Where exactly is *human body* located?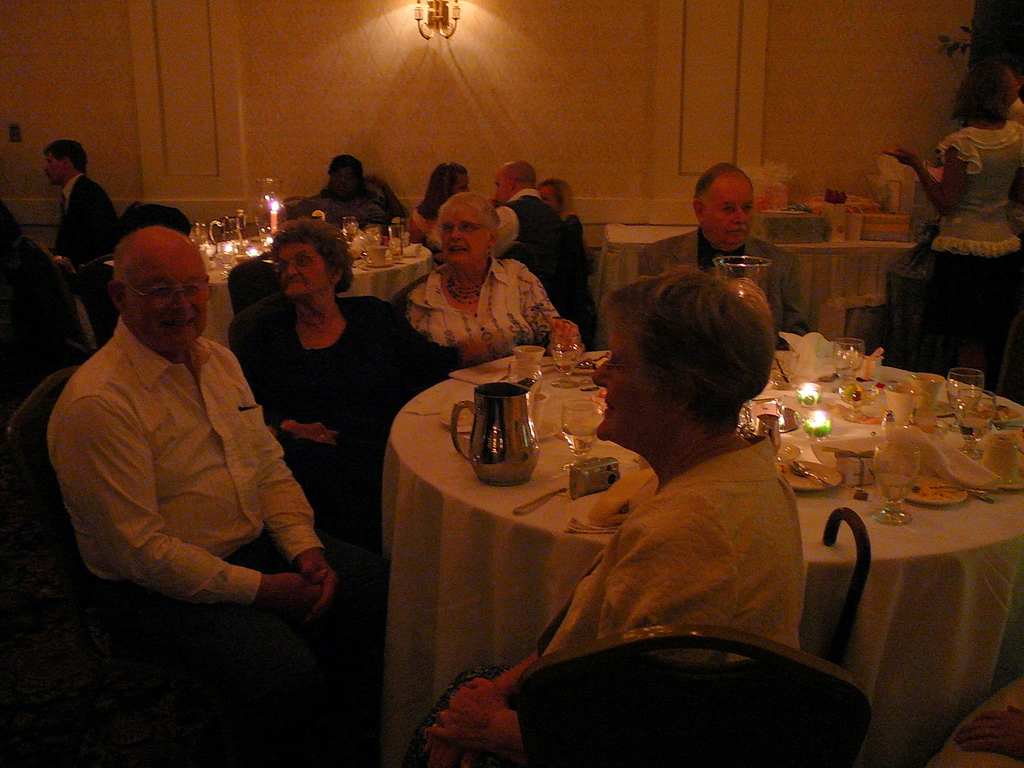
Its bounding box is left=299, top=191, right=388, bottom=233.
